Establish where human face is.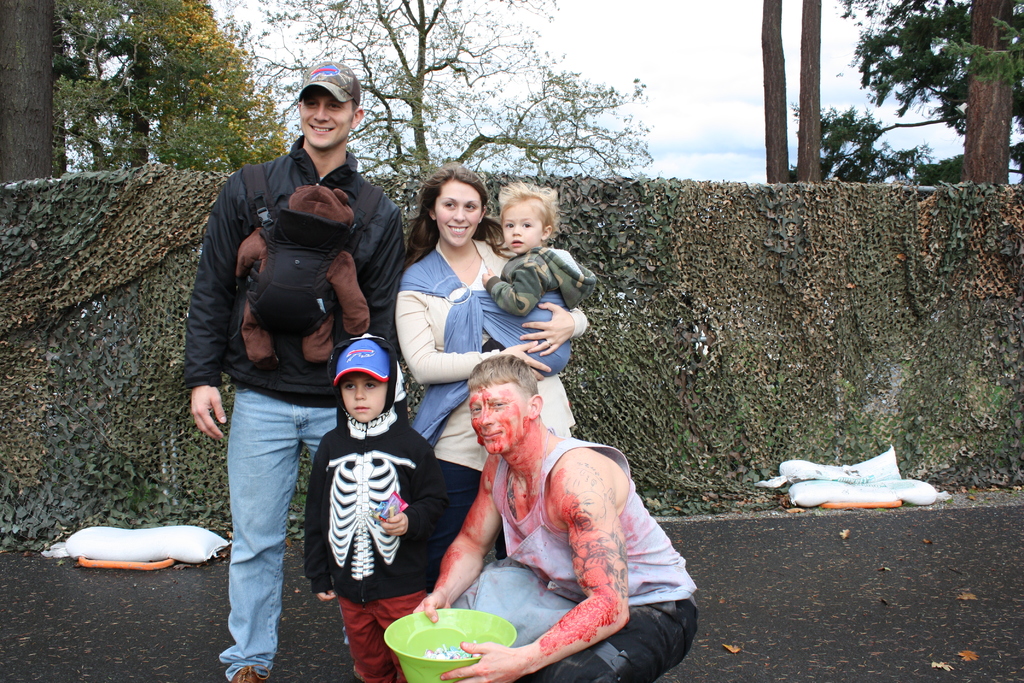
Established at {"x1": 471, "y1": 386, "x2": 527, "y2": 452}.
